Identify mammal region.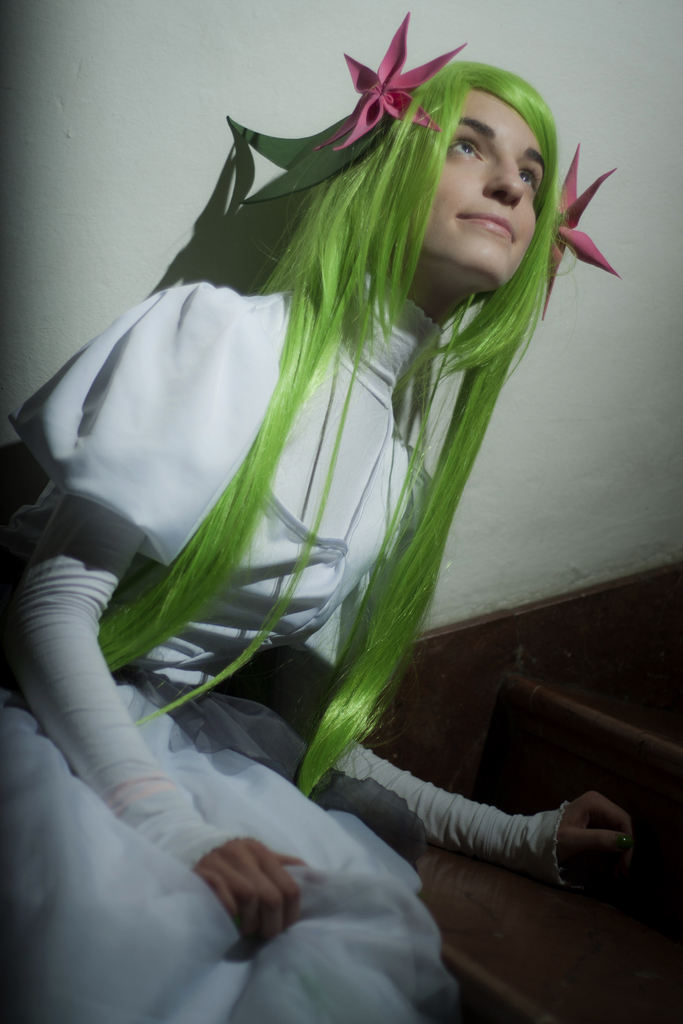
Region: 22:61:671:957.
